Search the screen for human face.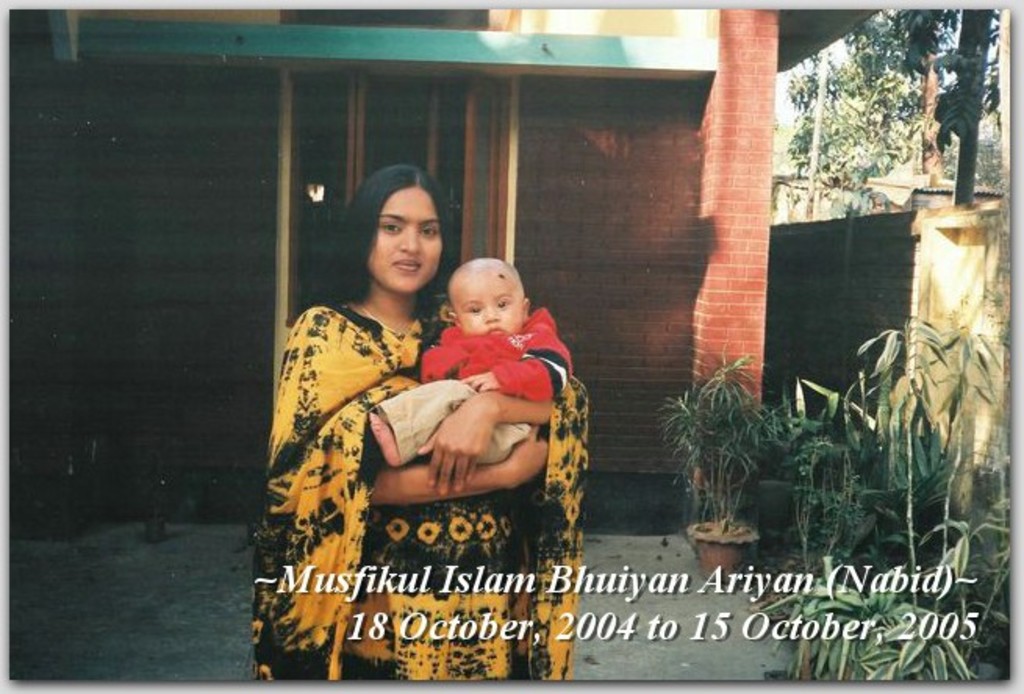
Found at x1=453, y1=266, x2=524, y2=334.
